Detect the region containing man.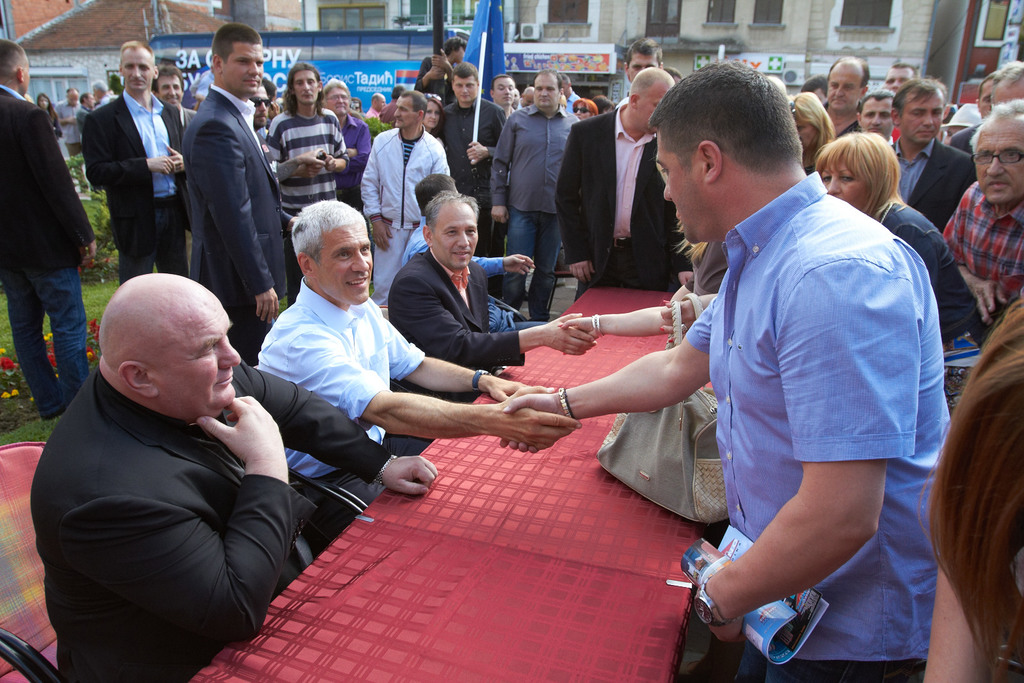
region(495, 56, 970, 680).
